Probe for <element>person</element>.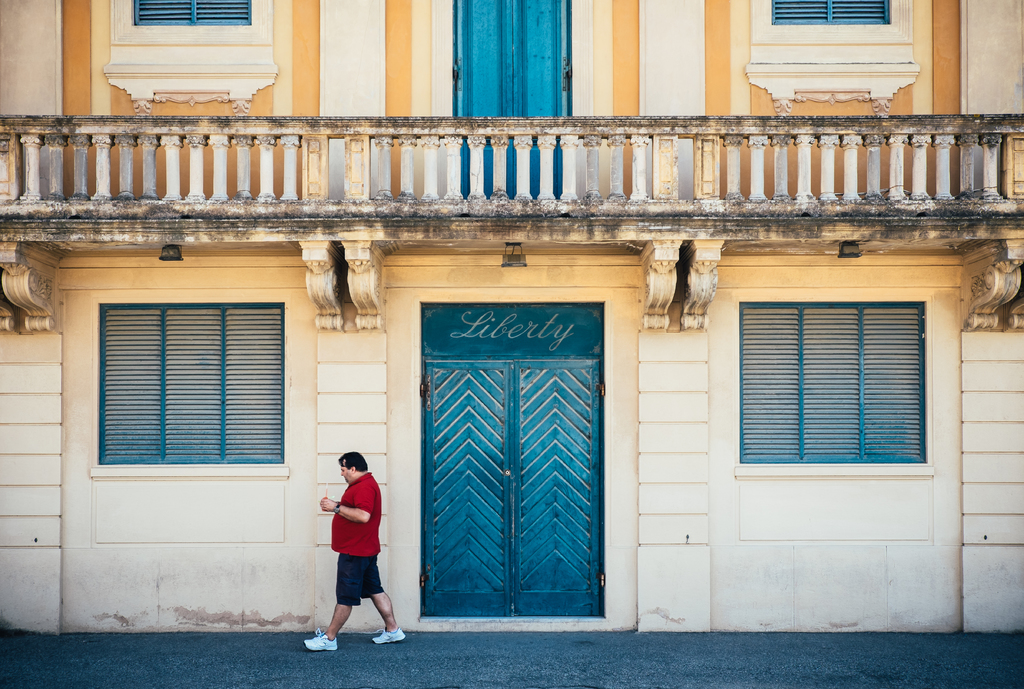
Probe result: left=310, top=452, right=404, bottom=652.
